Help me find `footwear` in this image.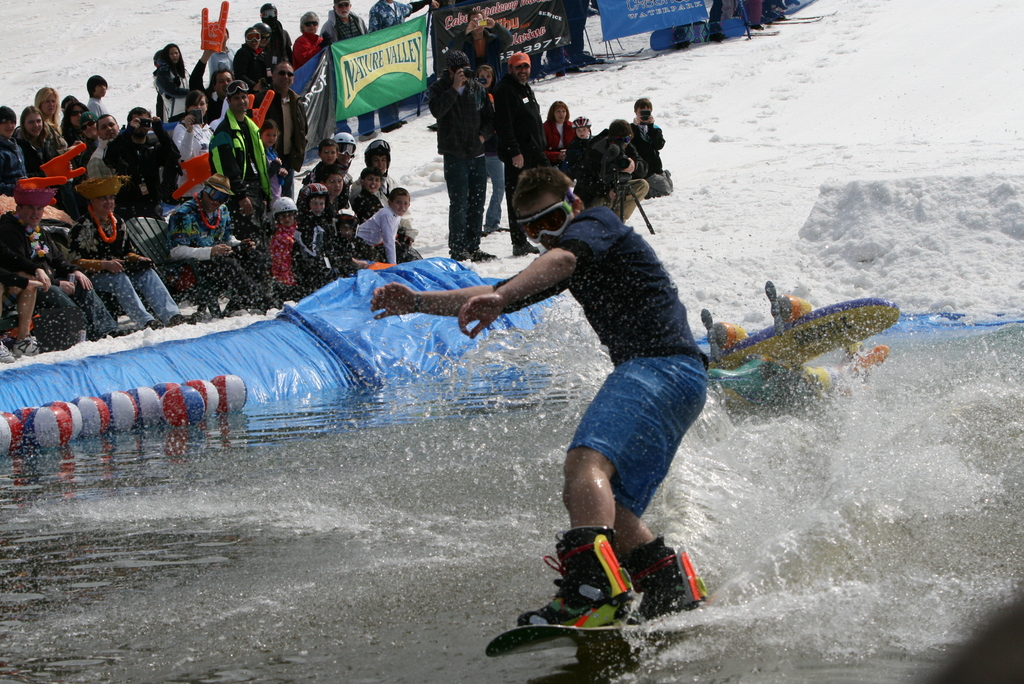
Found it: bbox=[450, 252, 472, 263].
